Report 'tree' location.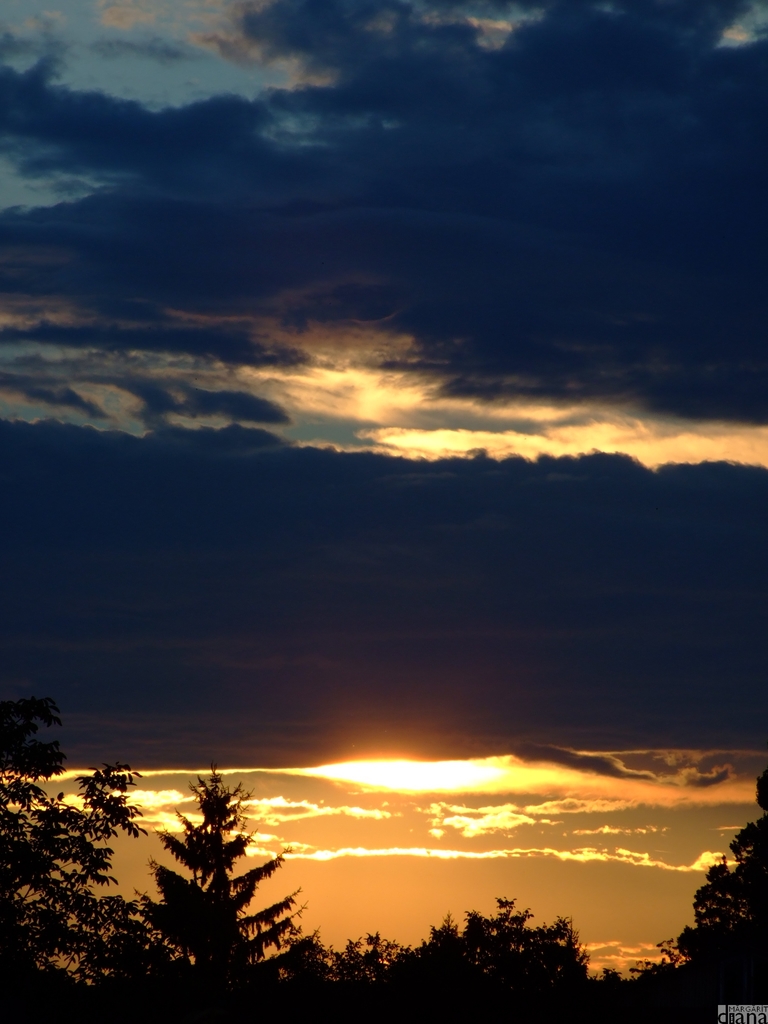
Report: bbox=[682, 771, 767, 1020].
